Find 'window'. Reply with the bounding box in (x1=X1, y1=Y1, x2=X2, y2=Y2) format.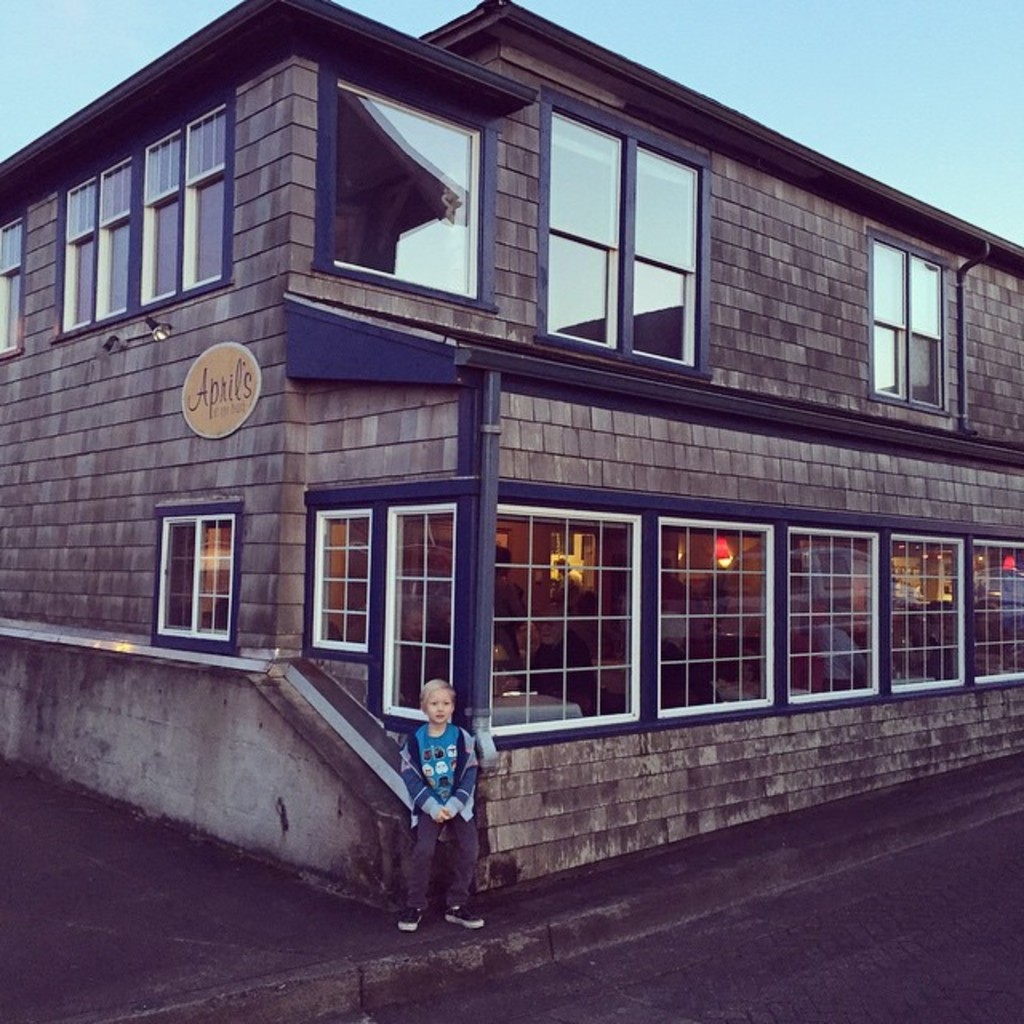
(x1=862, y1=234, x2=965, y2=411).
